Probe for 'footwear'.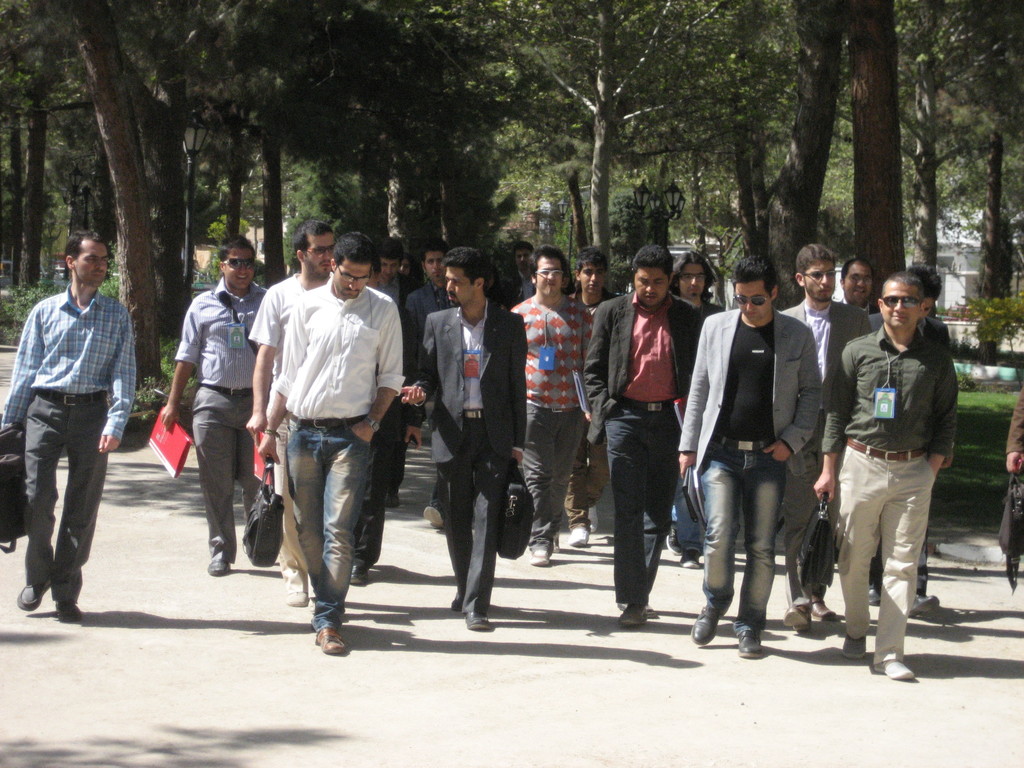
Probe result: (x1=466, y1=612, x2=486, y2=632).
